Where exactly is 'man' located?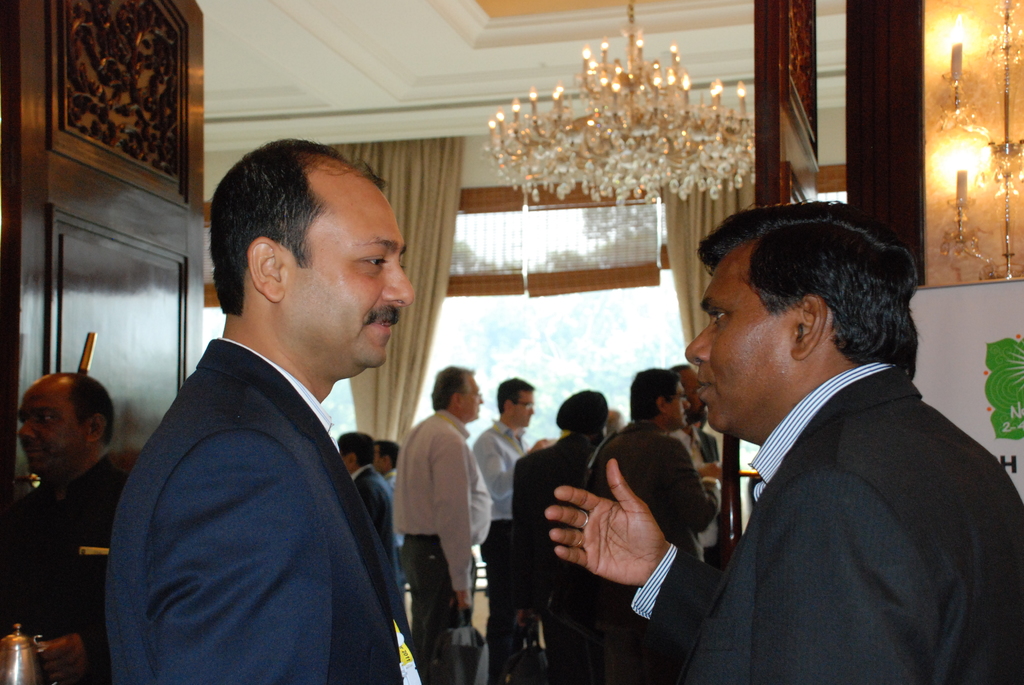
Its bounding box is {"x1": 584, "y1": 366, "x2": 722, "y2": 684}.
